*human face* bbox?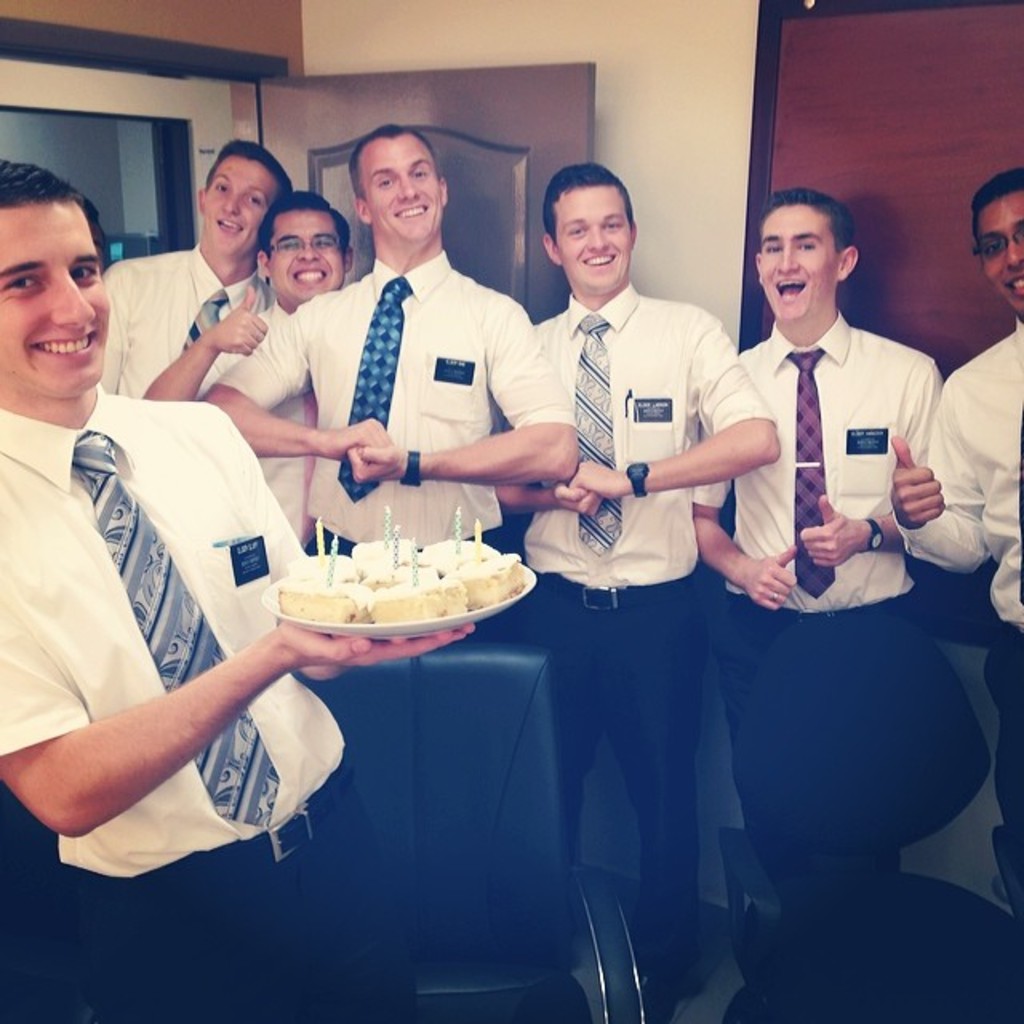
Rect(210, 157, 277, 264)
